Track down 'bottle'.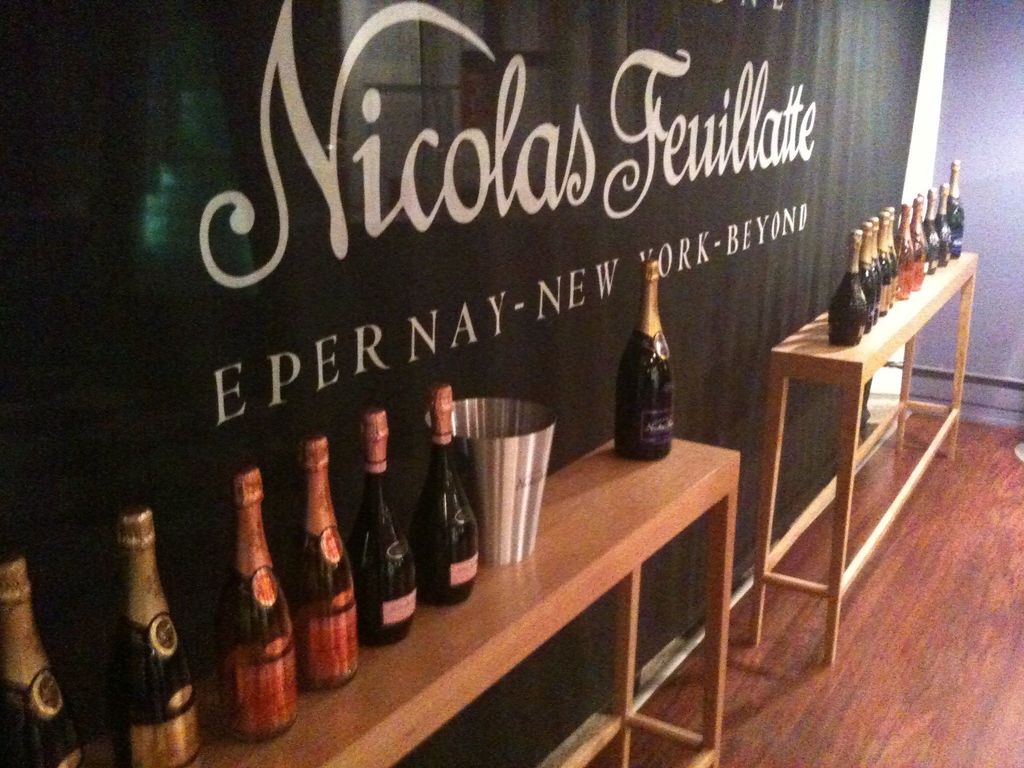
Tracked to box=[297, 442, 362, 676].
